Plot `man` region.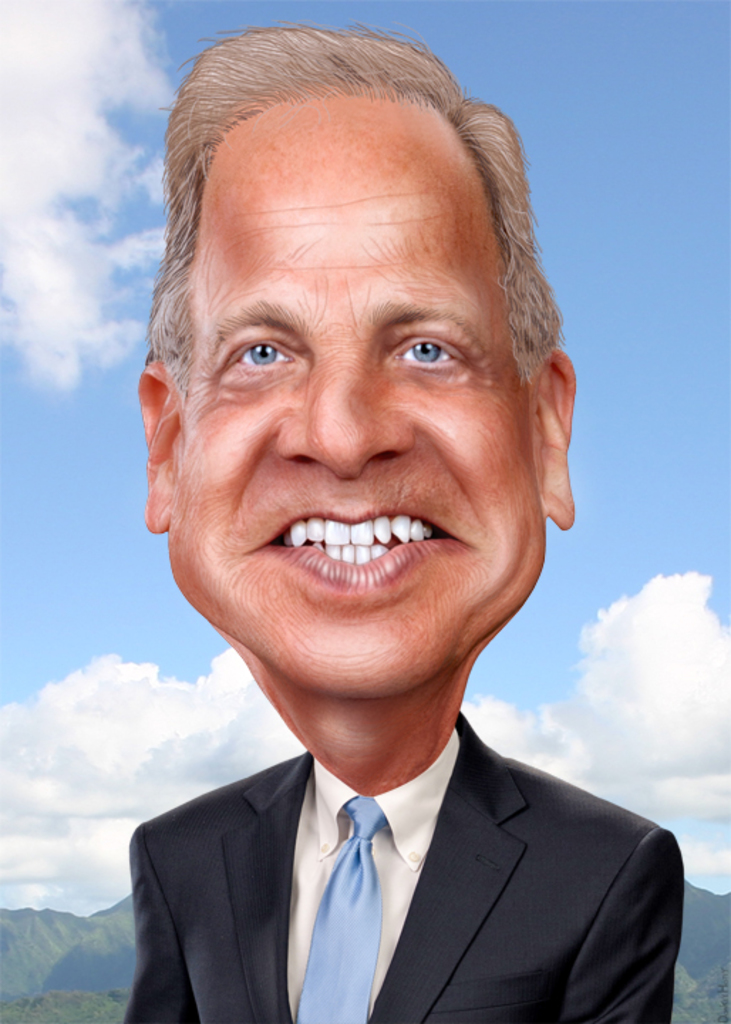
Plotted at detection(75, 92, 700, 1011).
